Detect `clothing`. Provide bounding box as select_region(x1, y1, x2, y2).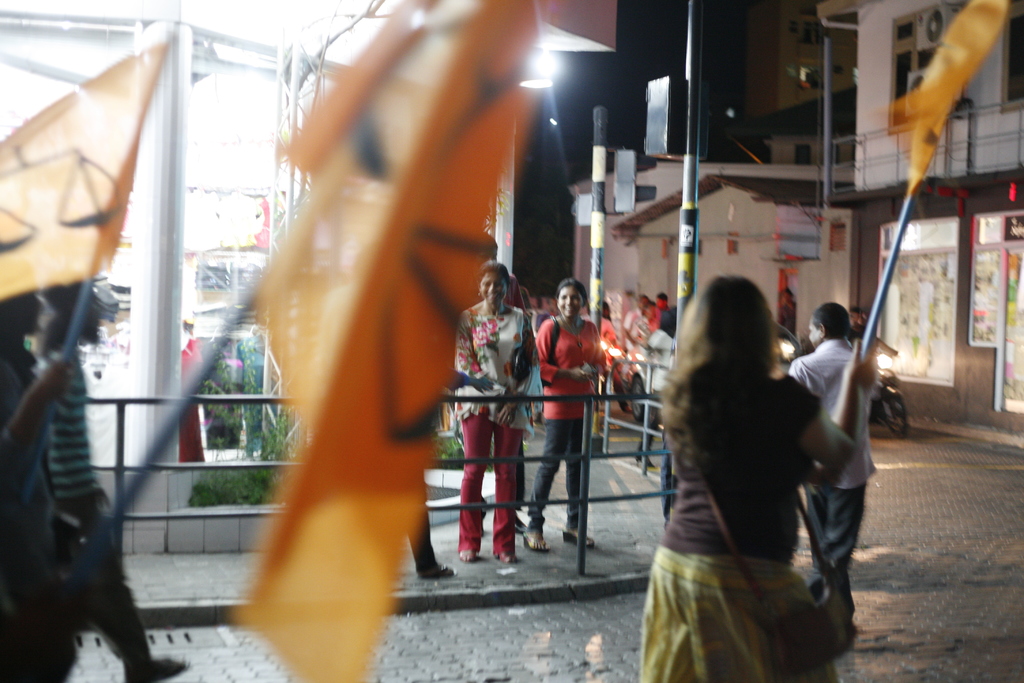
select_region(617, 281, 879, 655).
